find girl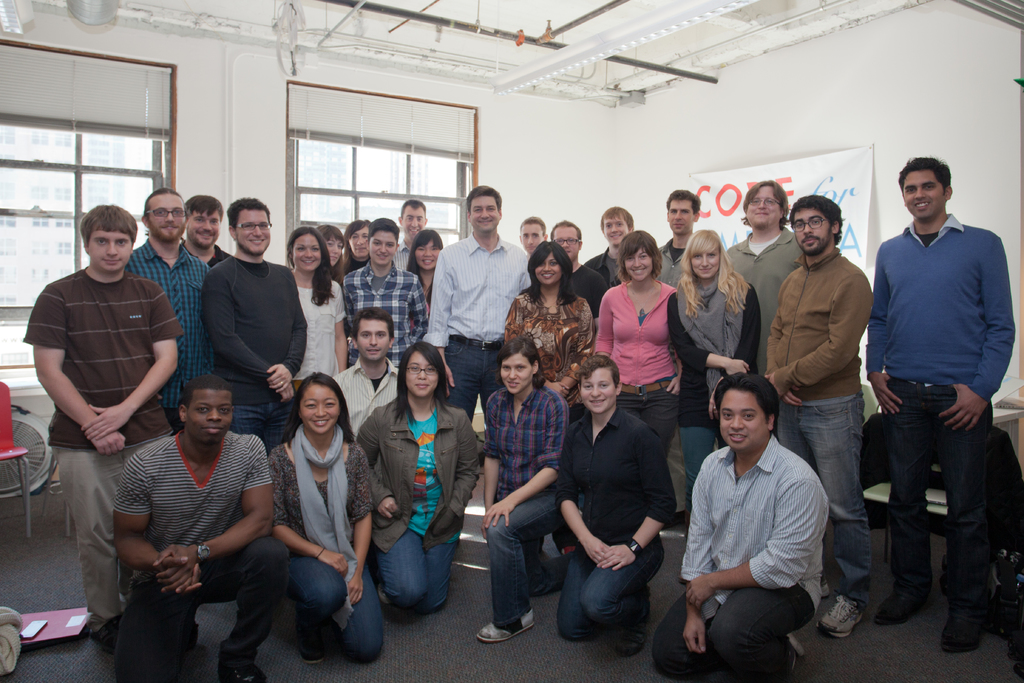
bbox=(406, 232, 446, 293)
